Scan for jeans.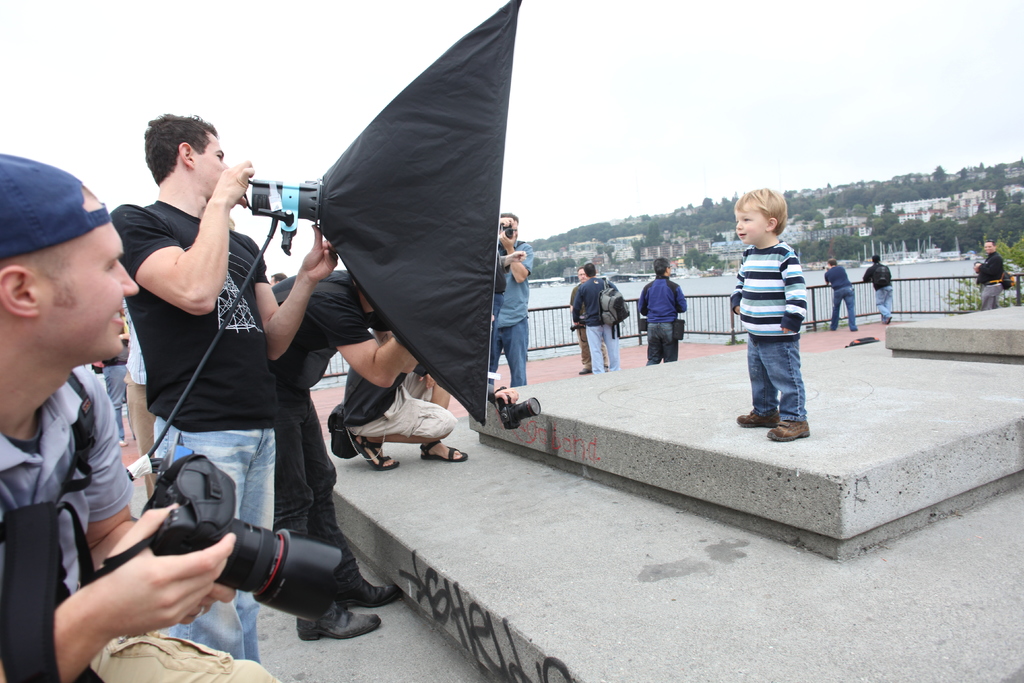
Scan result: BBox(492, 318, 525, 387).
